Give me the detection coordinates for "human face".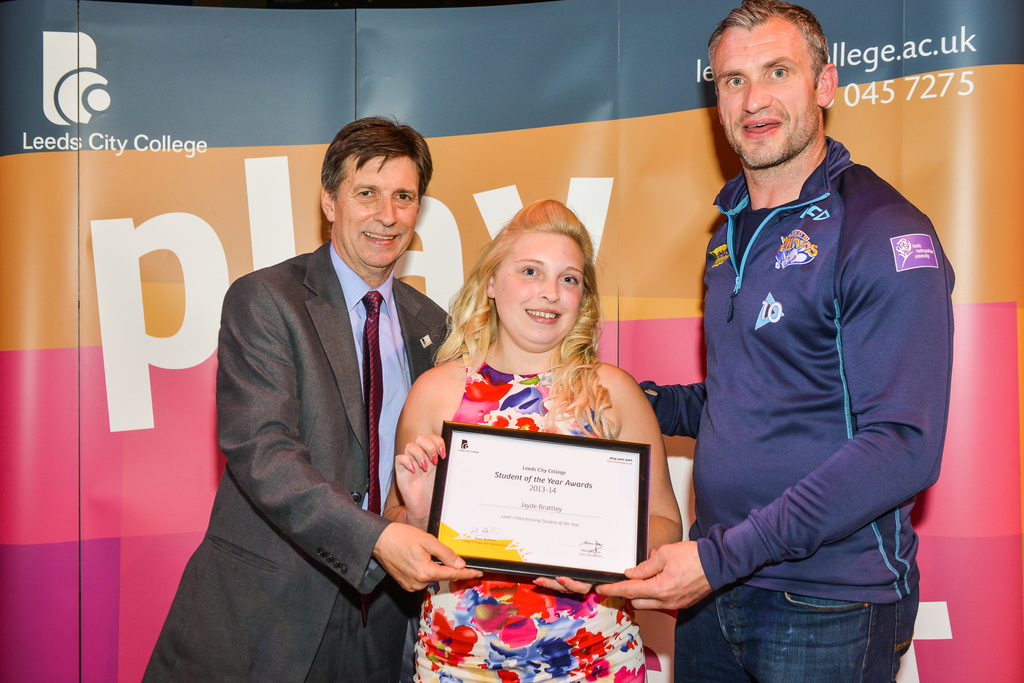
pyautogui.locateOnScreen(714, 14, 813, 162).
